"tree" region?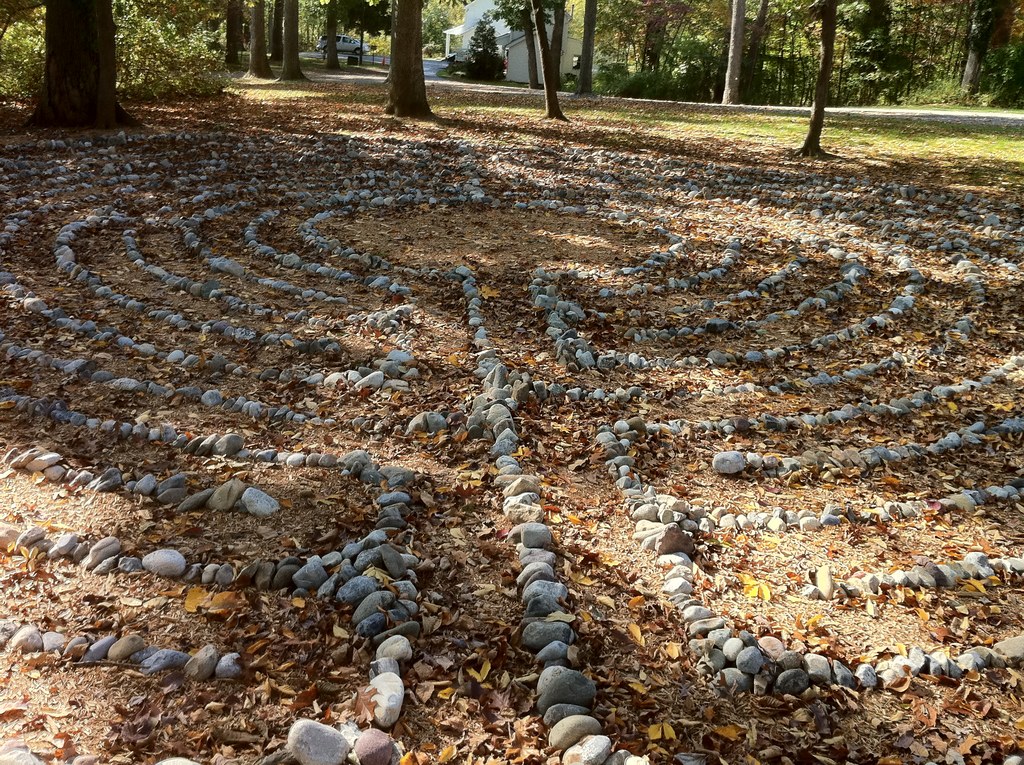
bbox=[324, 0, 399, 65]
